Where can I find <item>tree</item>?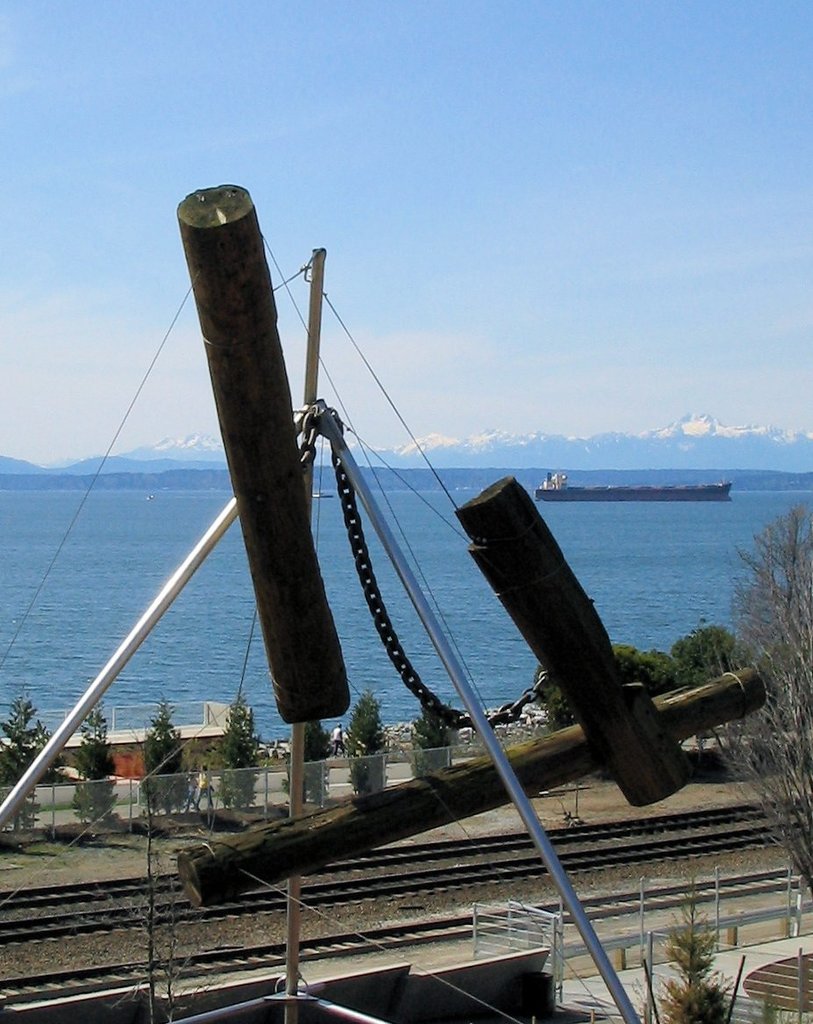
You can find it at select_region(139, 703, 196, 827).
